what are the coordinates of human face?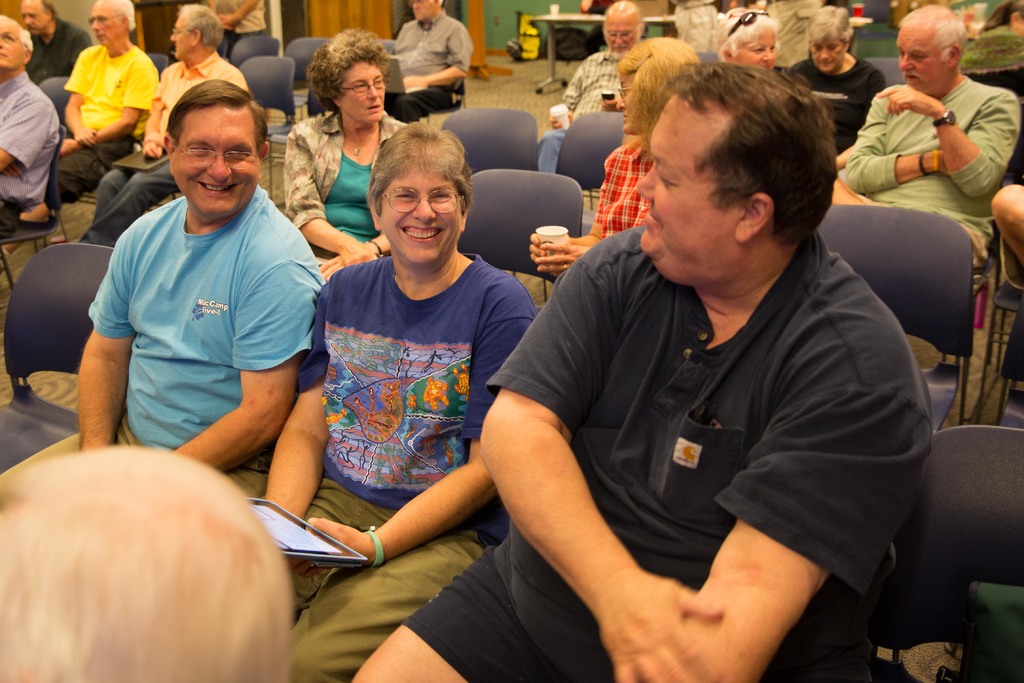
bbox=[639, 106, 737, 278].
